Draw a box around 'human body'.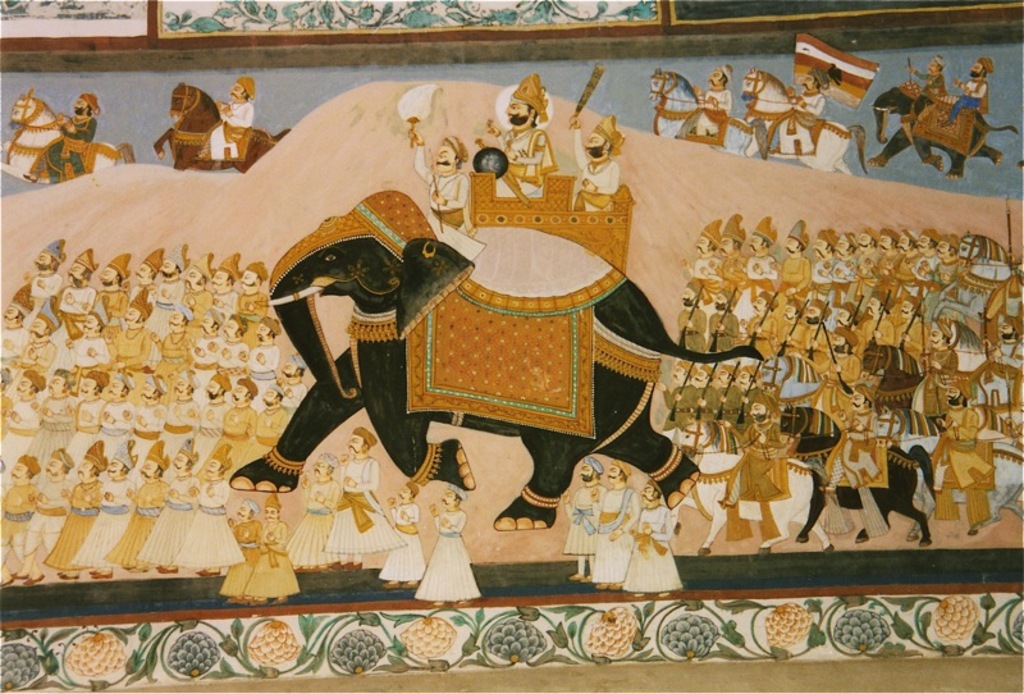
(280, 352, 306, 403).
